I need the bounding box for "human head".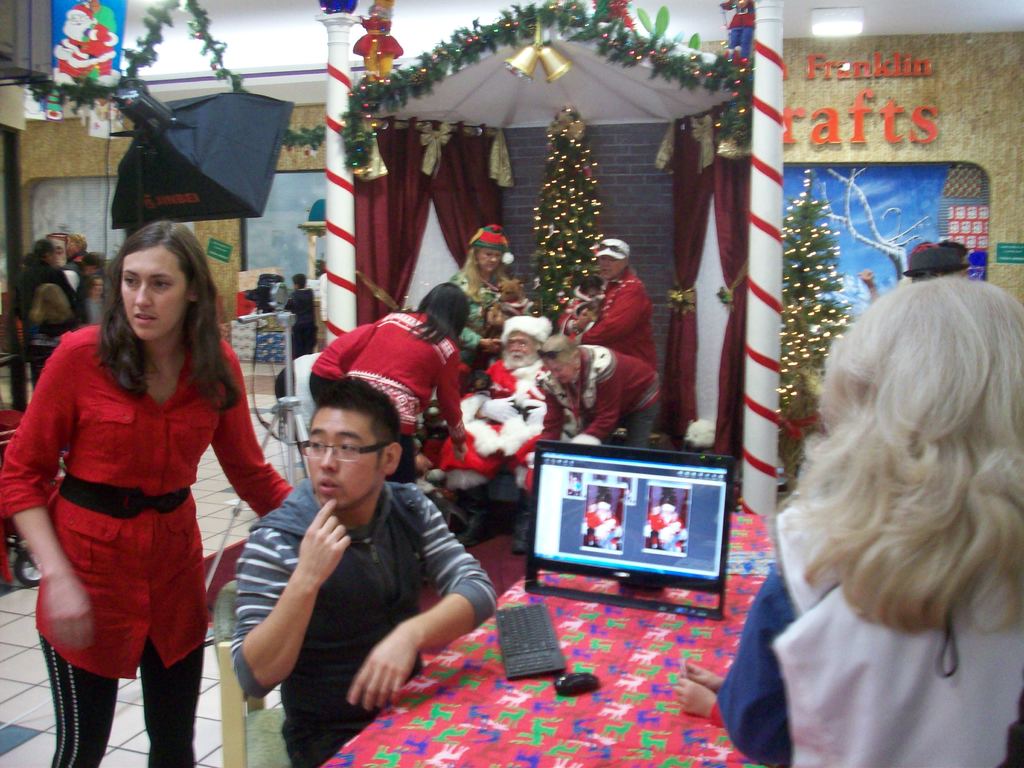
Here it is: [left=590, top=237, right=631, bottom=276].
